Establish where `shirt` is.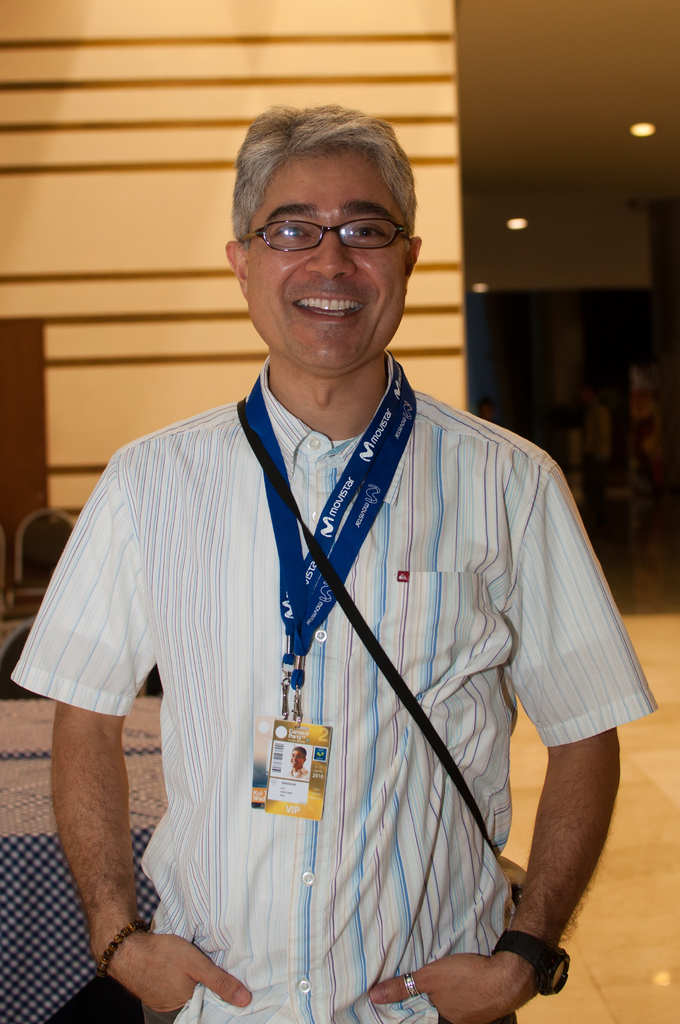
Established at [59, 292, 610, 999].
